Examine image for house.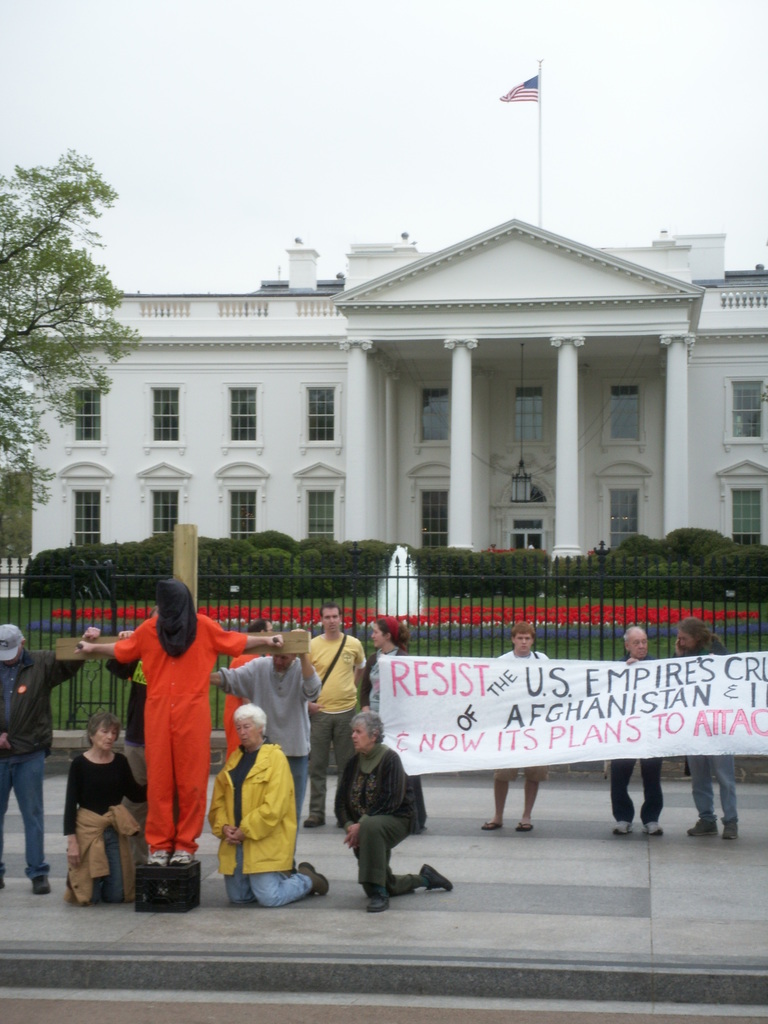
Examination result: (22, 214, 767, 566).
